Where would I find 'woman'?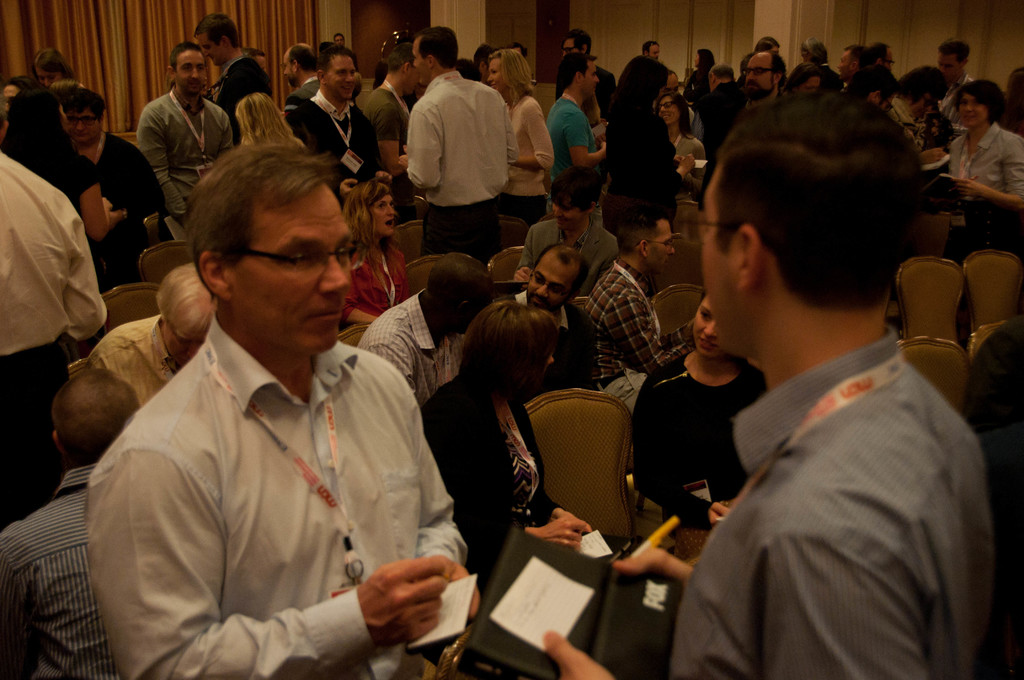
At x1=231, y1=86, x2=312, y2=166.
